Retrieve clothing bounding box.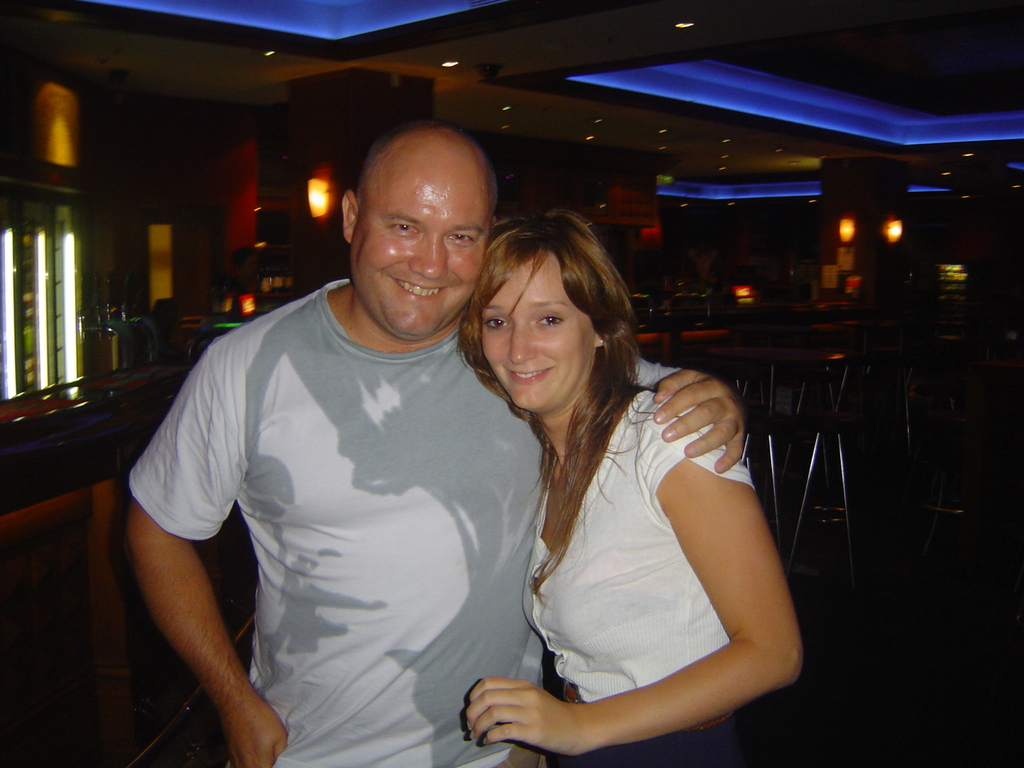
Bounding box: bbox=[140, 230, 534, 750].
